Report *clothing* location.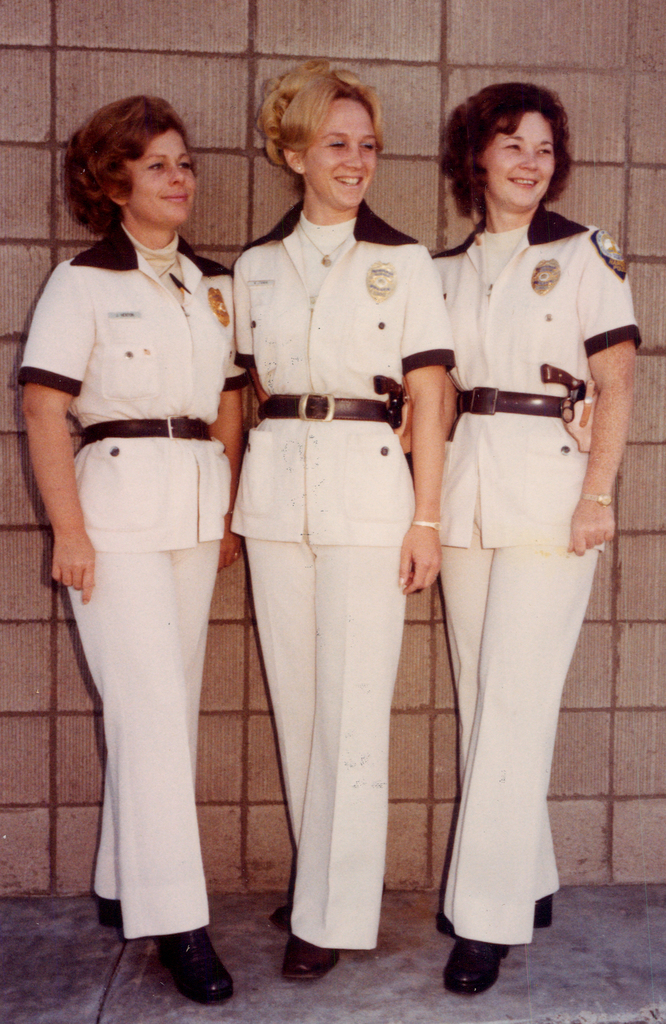
Report: {"left": 232, "top": 200, "right": 457, "bottom": 950}.
